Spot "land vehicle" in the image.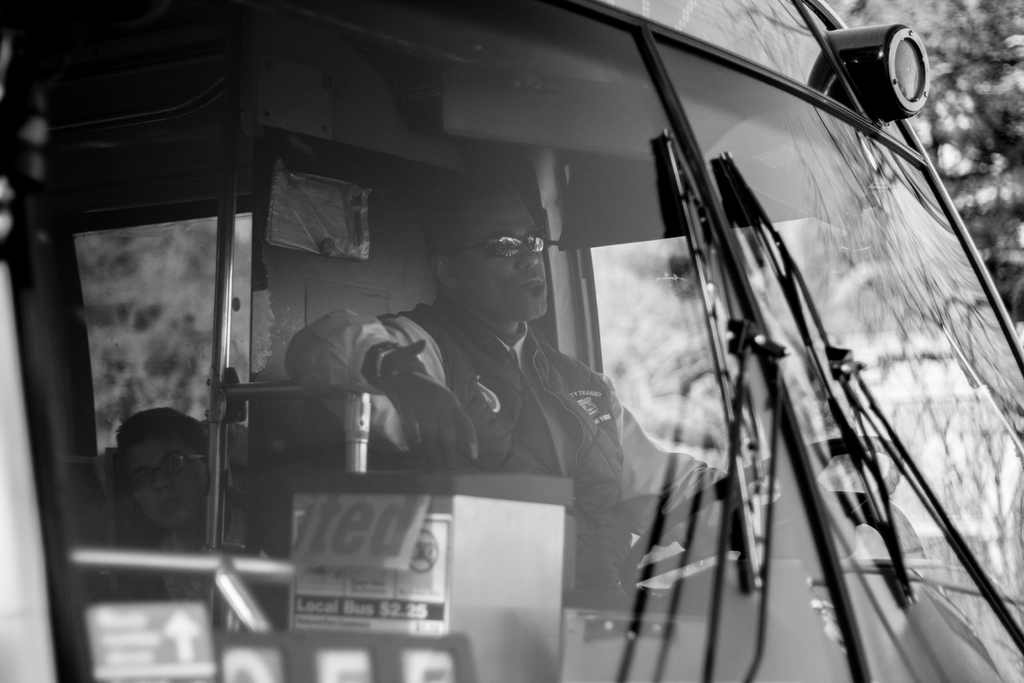
"land vehicle" found at {"x1": 72, "y1": 4, "x2": 1023, "y2": 671}.
